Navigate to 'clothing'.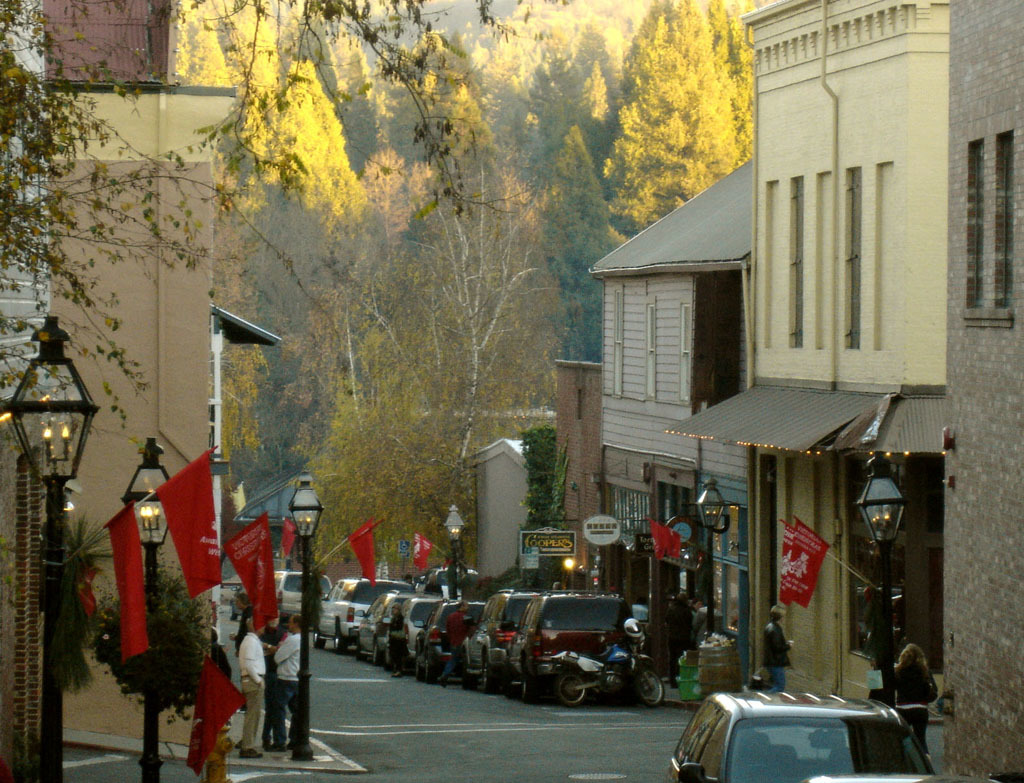
Navigation target: 266/630/304/750.
